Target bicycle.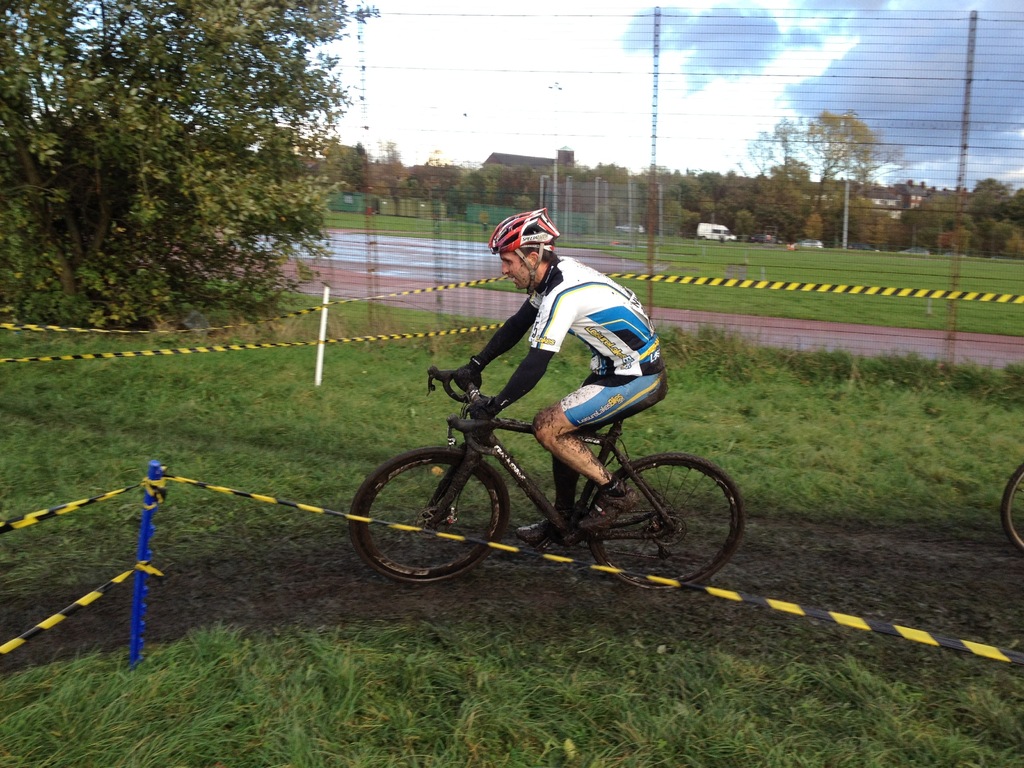
Target region: region(1001, 458, 1023, 554).
